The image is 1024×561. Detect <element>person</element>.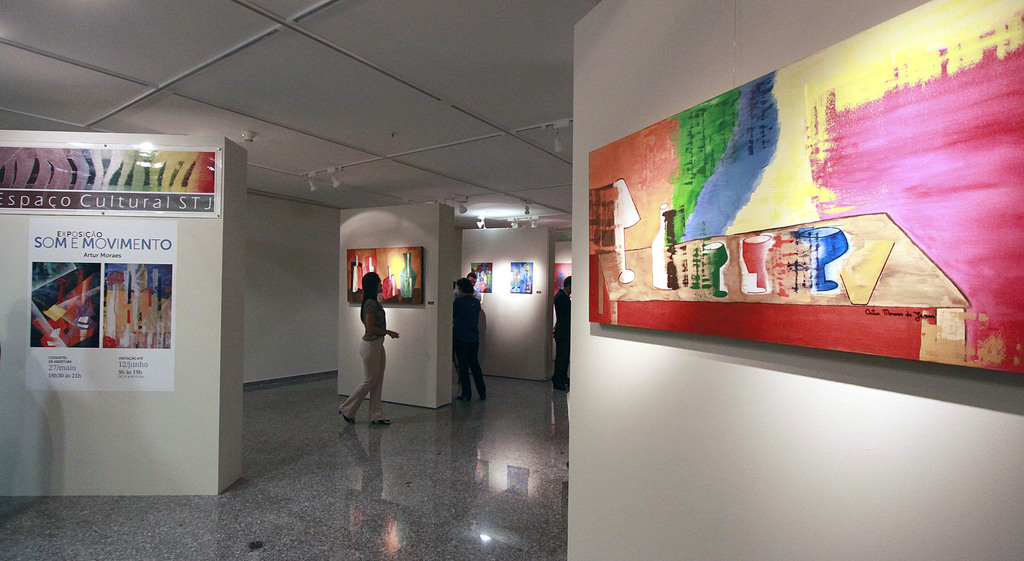
Detection: x1=338 y1=272 x2=399 y2=423.
